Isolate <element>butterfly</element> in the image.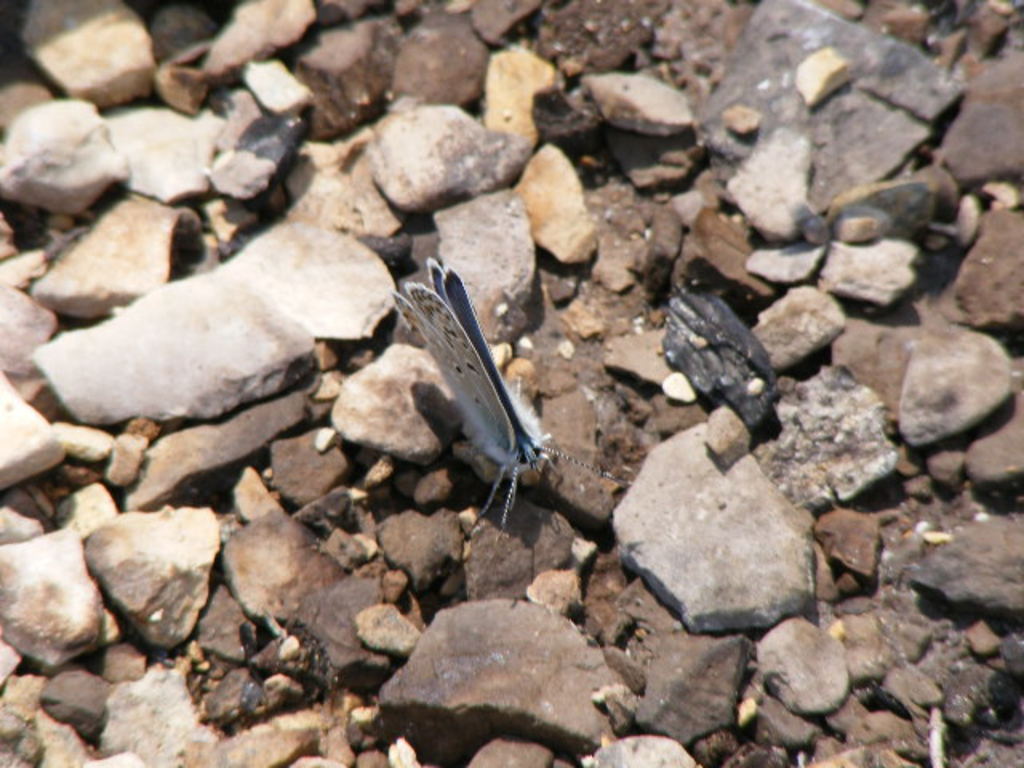
Isolated region: detection(389, 254, 632, 544).
